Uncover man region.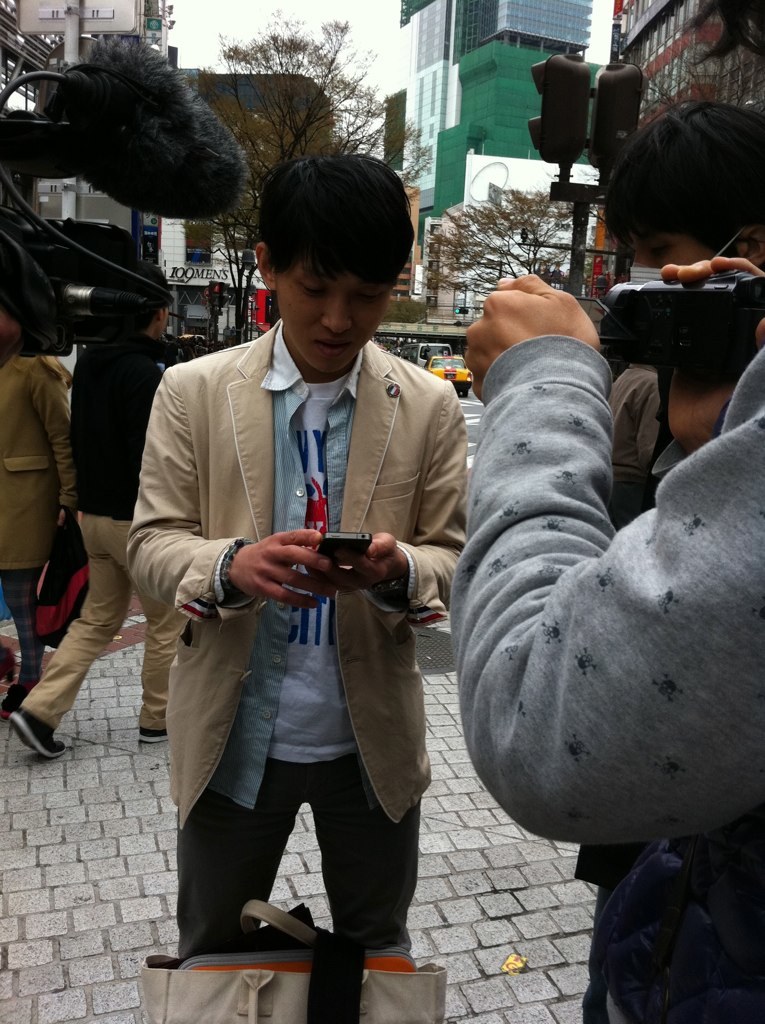
Uncovered: 126,154,478,955.
